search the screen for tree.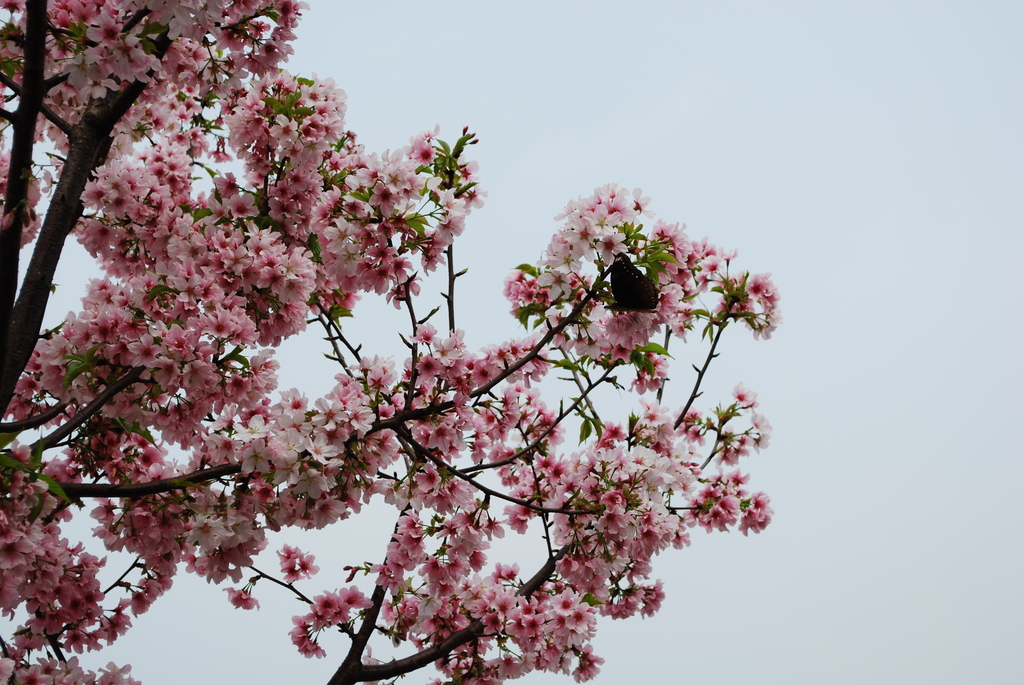
Found at (left=0, top=0, right=781, bottom=684).
